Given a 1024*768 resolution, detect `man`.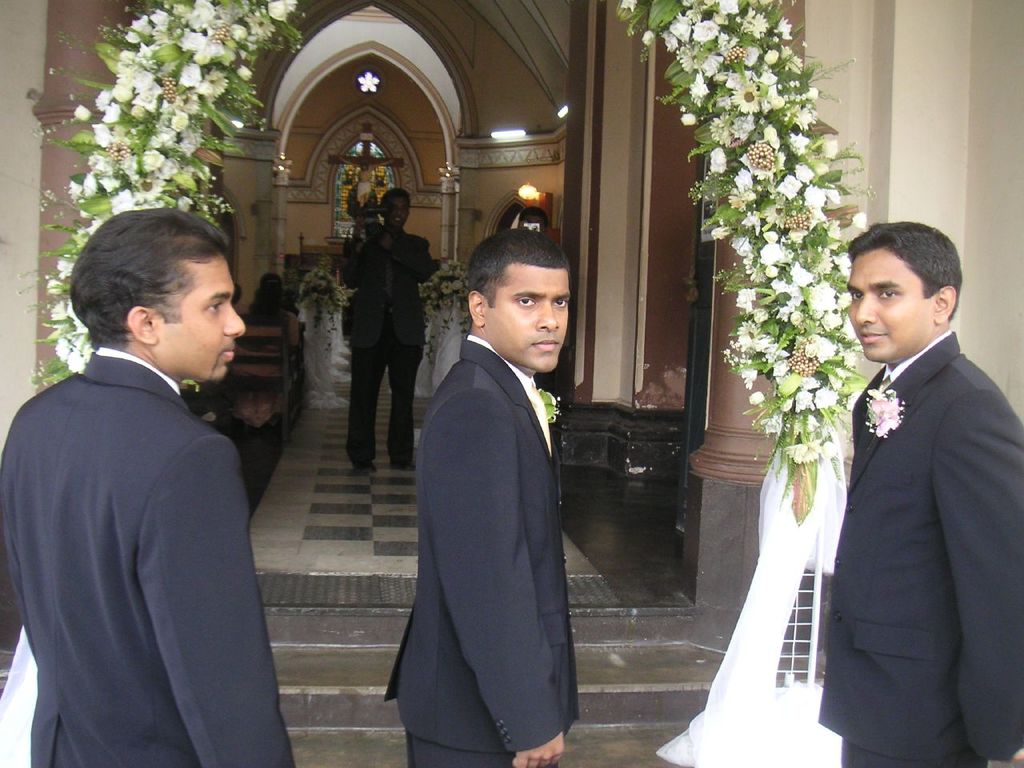
798 211 1023 767.
